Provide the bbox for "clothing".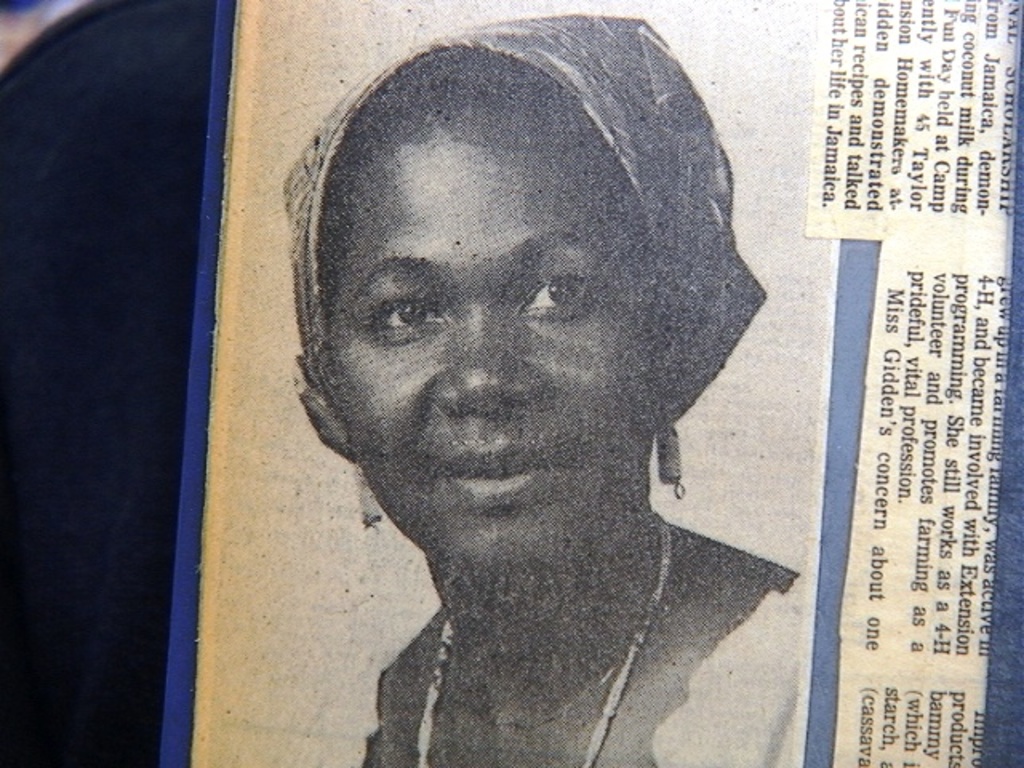
<region>293, 432, 837, 746</region>.
